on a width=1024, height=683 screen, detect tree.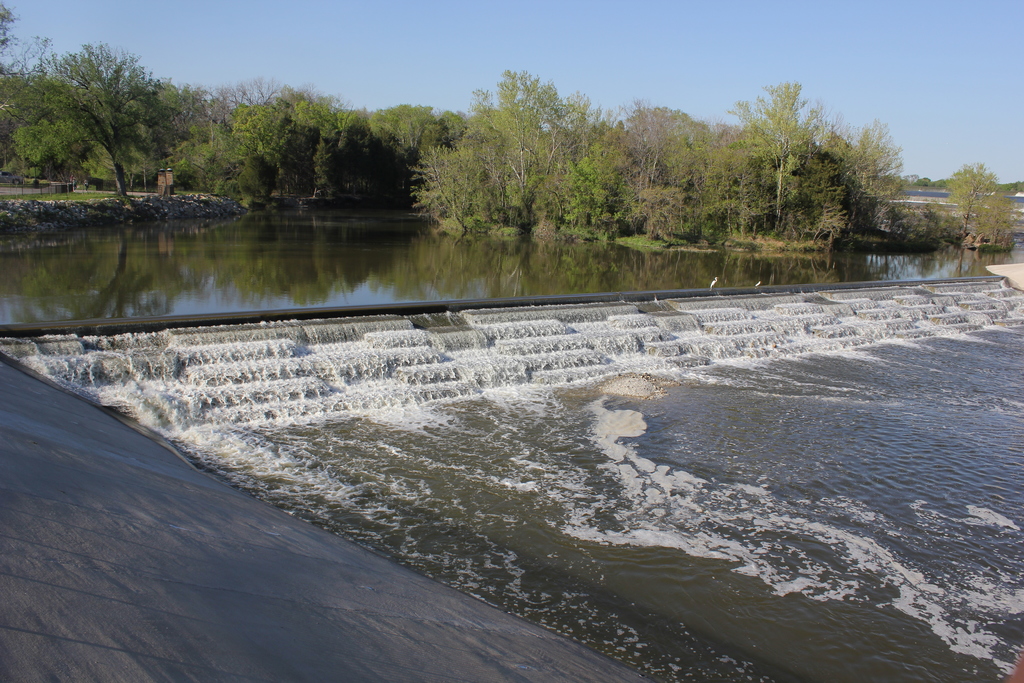
315,103,375,210.
